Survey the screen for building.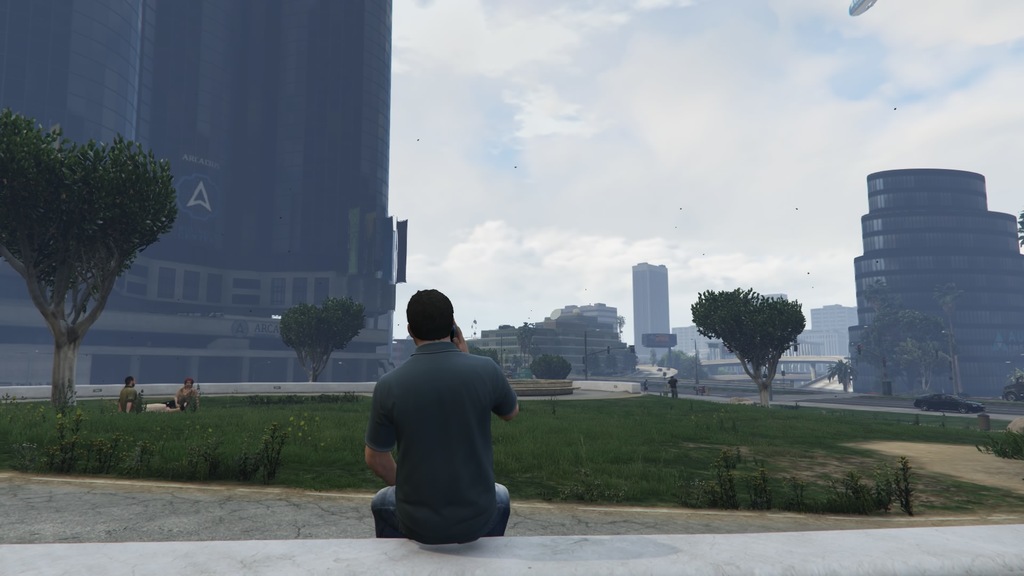
Survey found: 634:266:671:362.
